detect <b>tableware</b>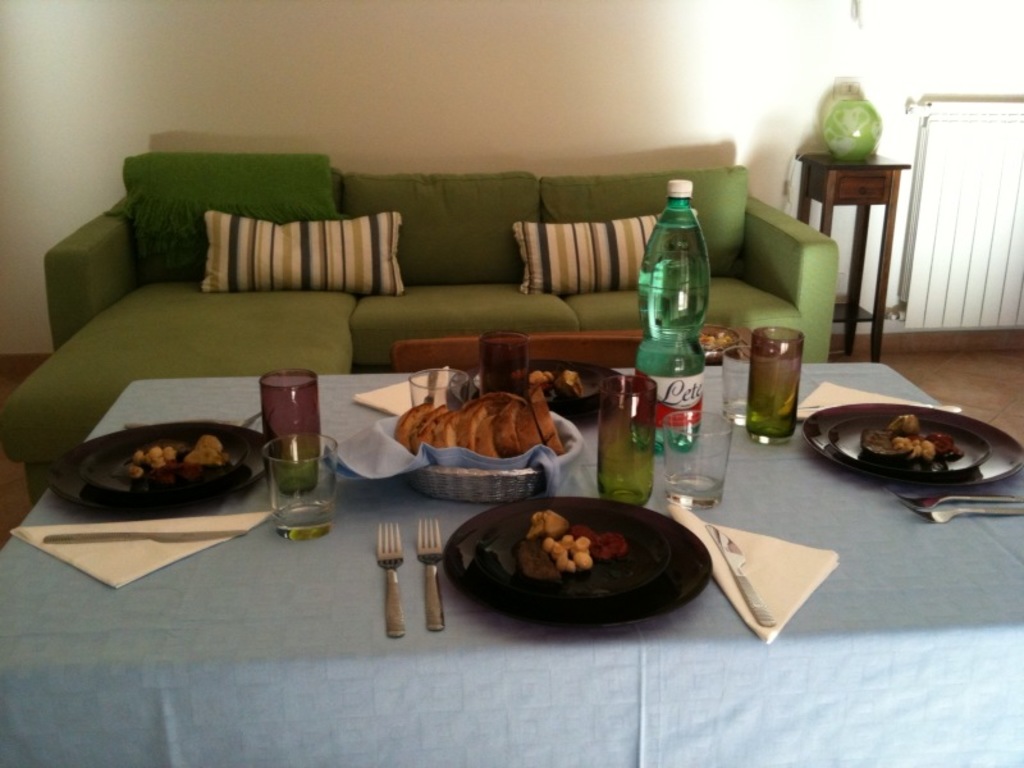
692,320,740,364
